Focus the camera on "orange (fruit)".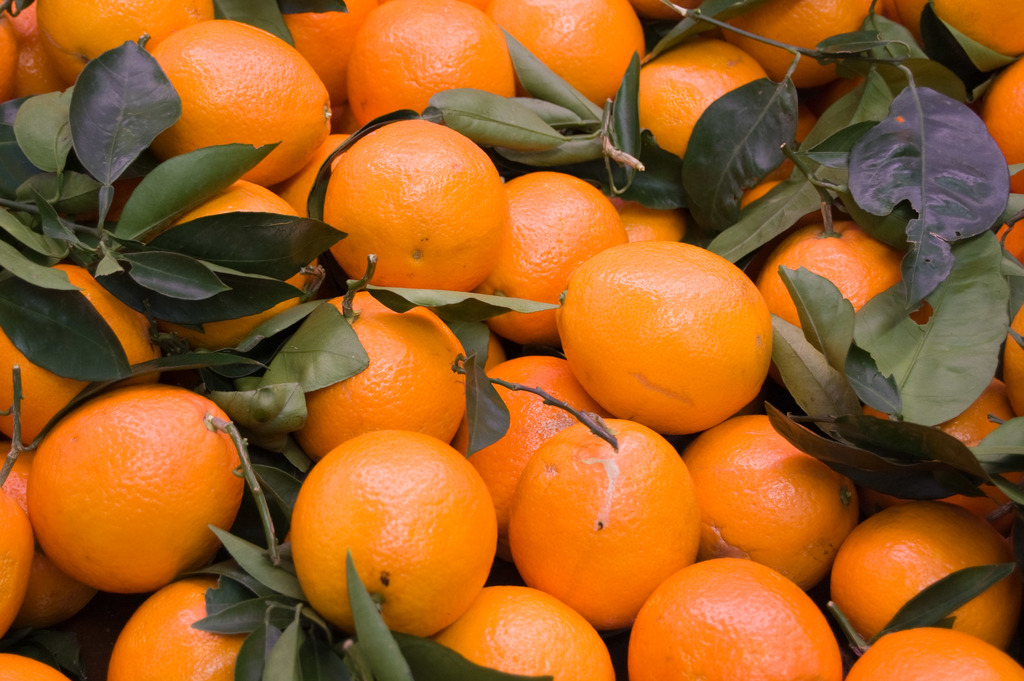
Focus region: select_region(305, 429, 506, 627).
